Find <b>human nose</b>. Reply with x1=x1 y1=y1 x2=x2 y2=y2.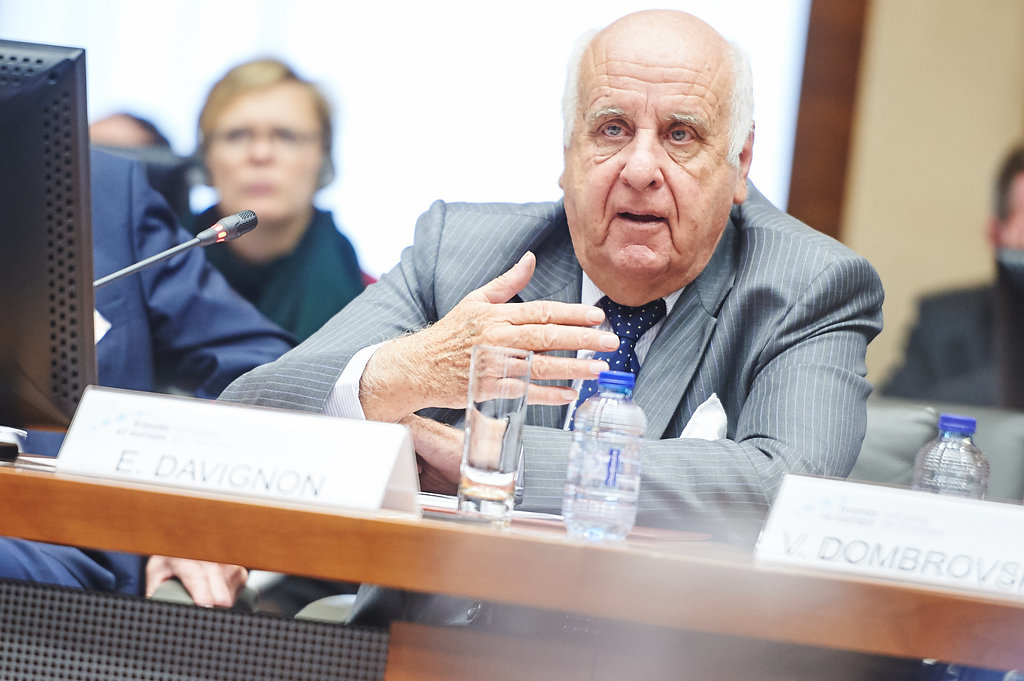
x1=241 y1=127 x2=272 y2=166.
